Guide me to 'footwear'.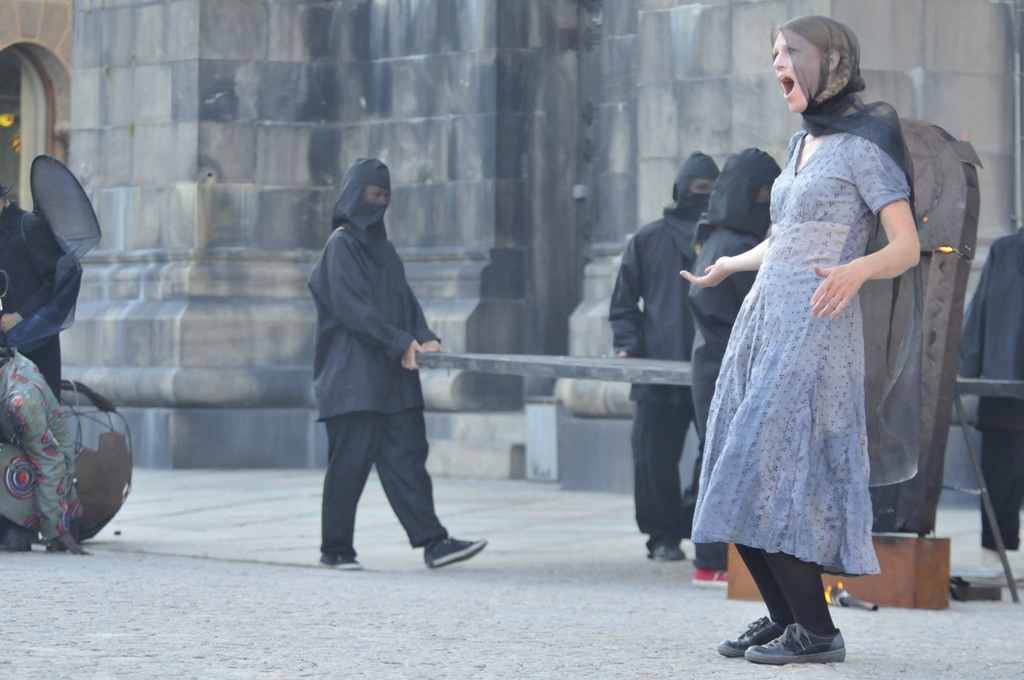
Guidance: [x1=316, y1=553, x2=358, y2=571].
